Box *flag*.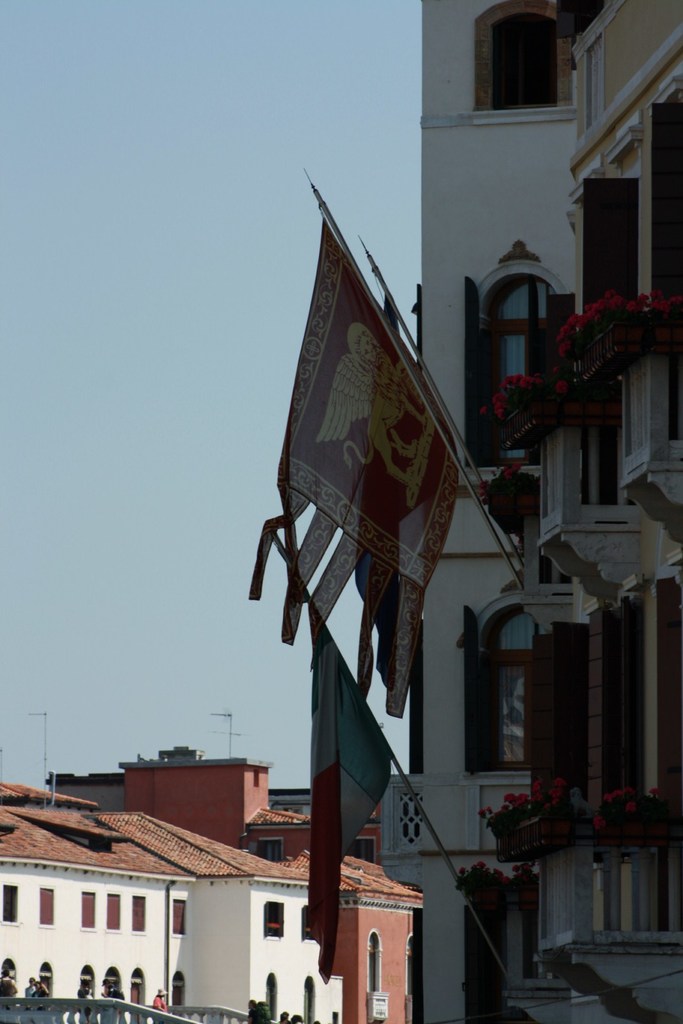
[left=303, top=589, right=398, bottom=981].
